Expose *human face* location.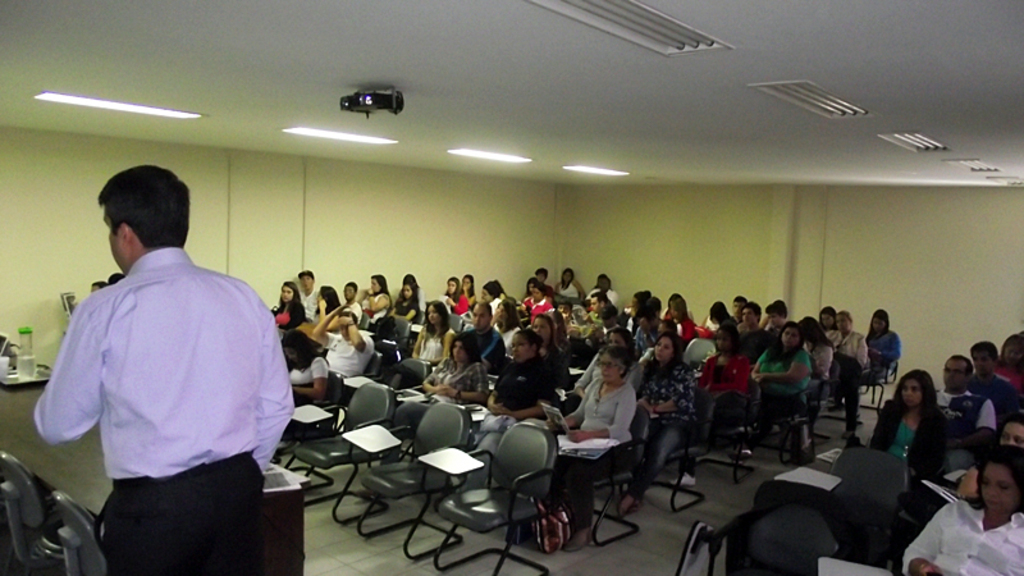
Exposed at <box>300,274,315,293</box>.
